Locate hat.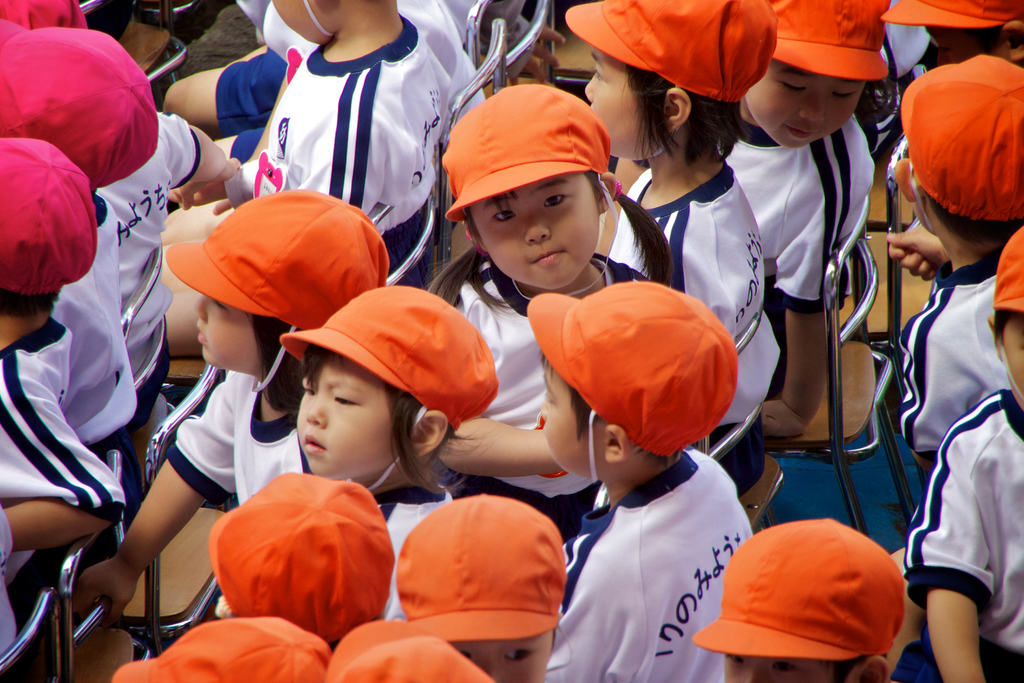
Bounding box: {"x1": 395, "y1": 490, "x2": 561, "y2": 639}.
